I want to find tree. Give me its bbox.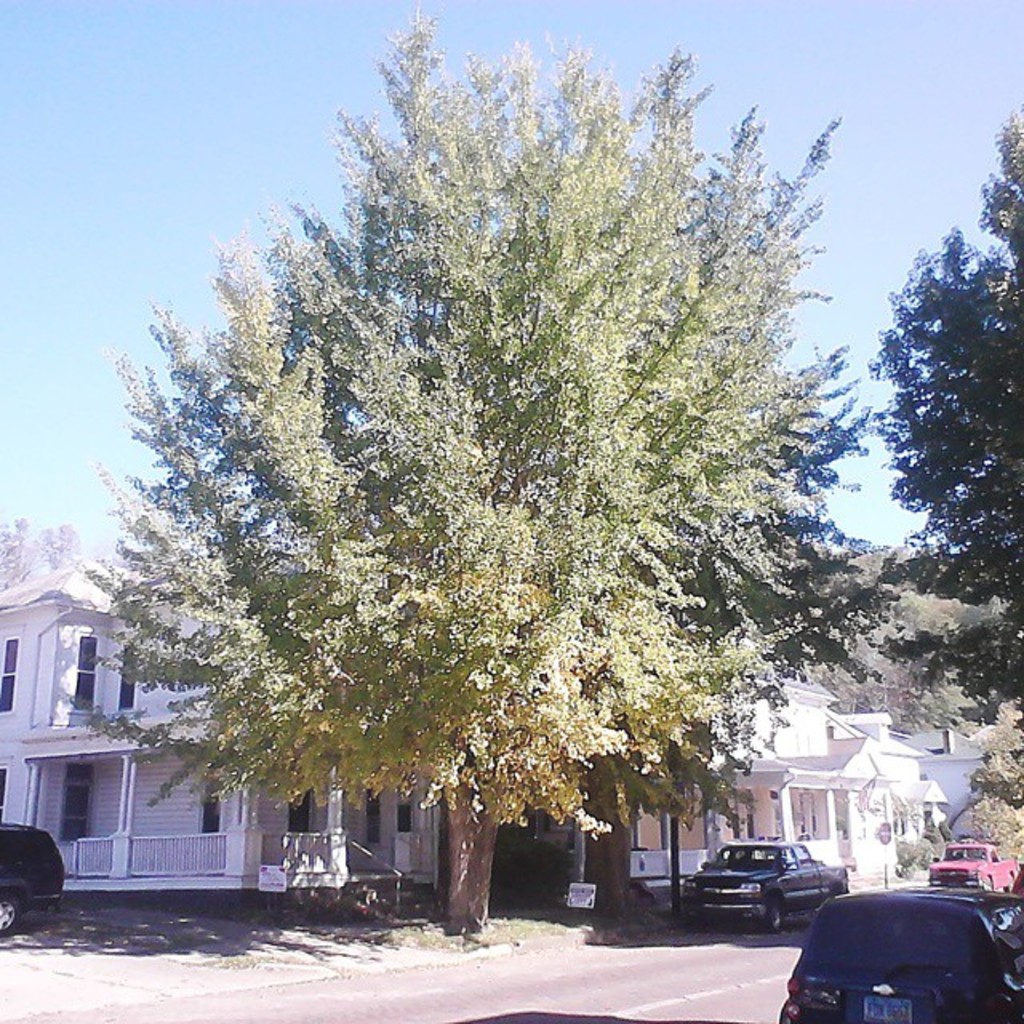
box(962, 698, 1022, 856).
